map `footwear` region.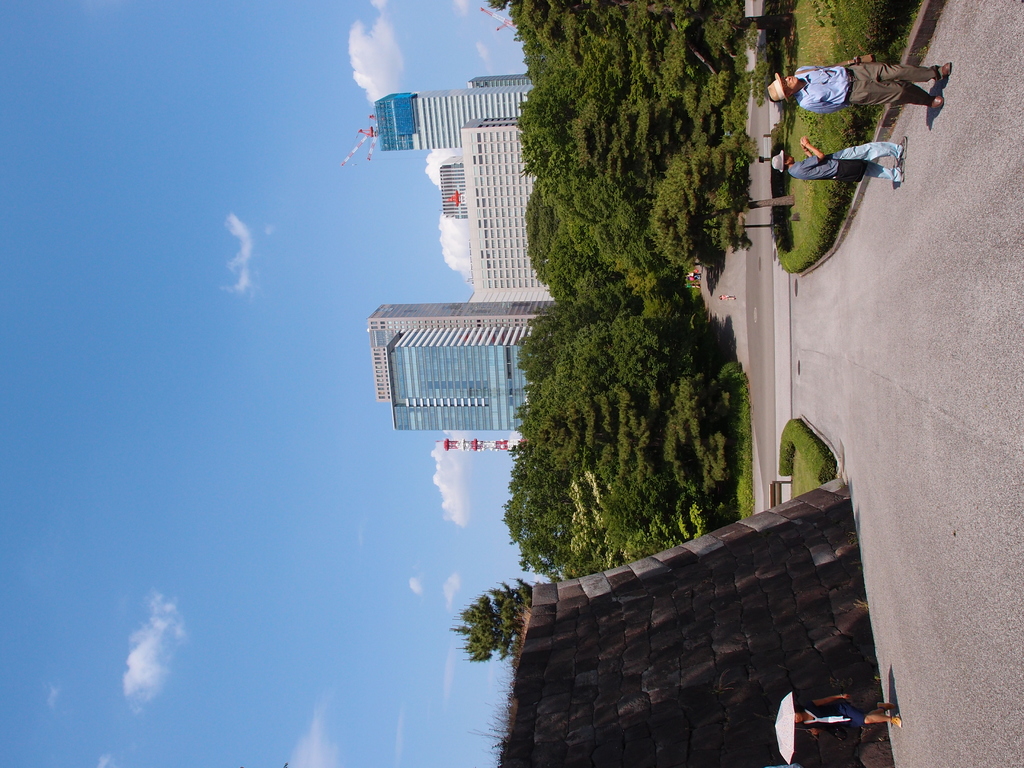
Mapped to <bbox>929, 95, 946, 113</bbox>.
